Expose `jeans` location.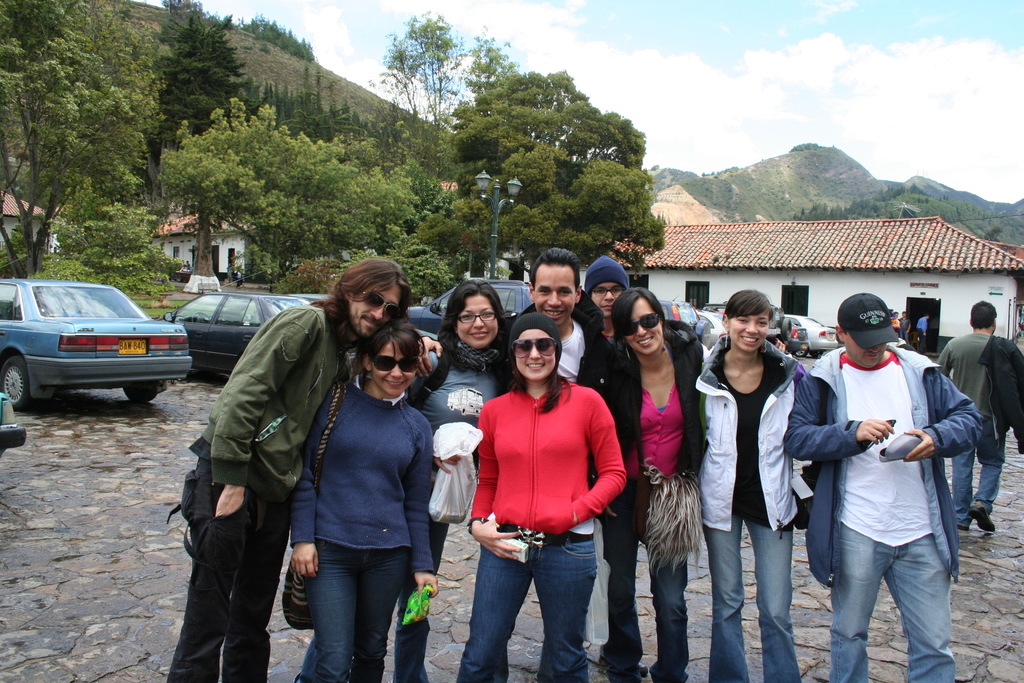
Exposed at 703 521 796 682.
